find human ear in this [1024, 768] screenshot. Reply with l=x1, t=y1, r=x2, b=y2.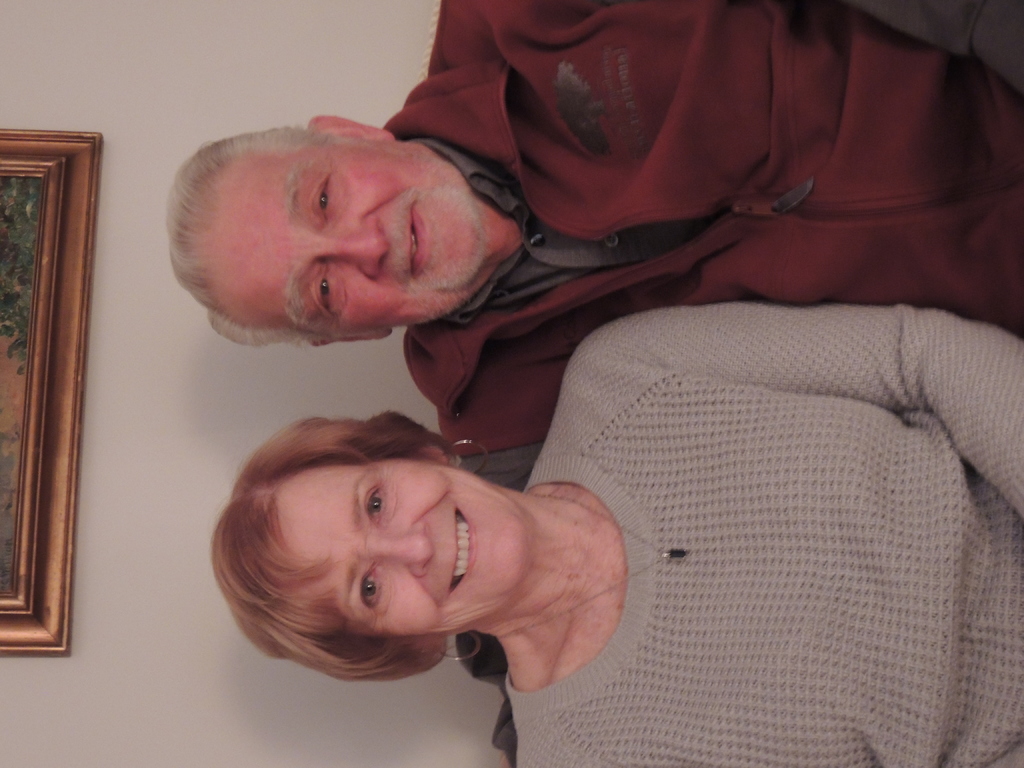
l=305, t=324, r=392, b=349.
